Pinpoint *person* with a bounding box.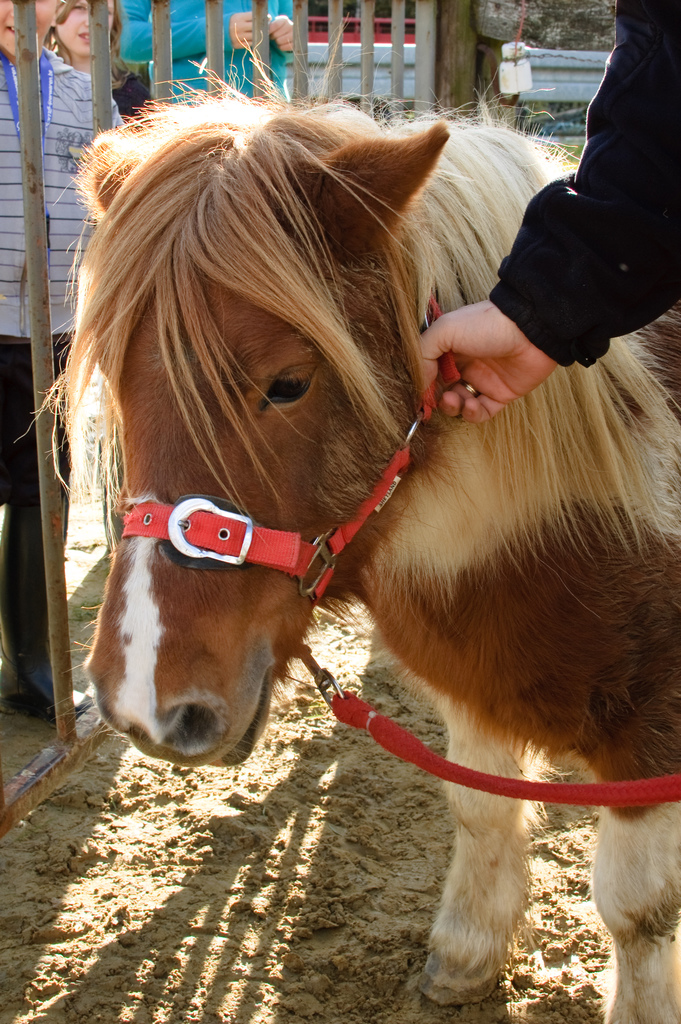
(115, 0, 293, 101).
